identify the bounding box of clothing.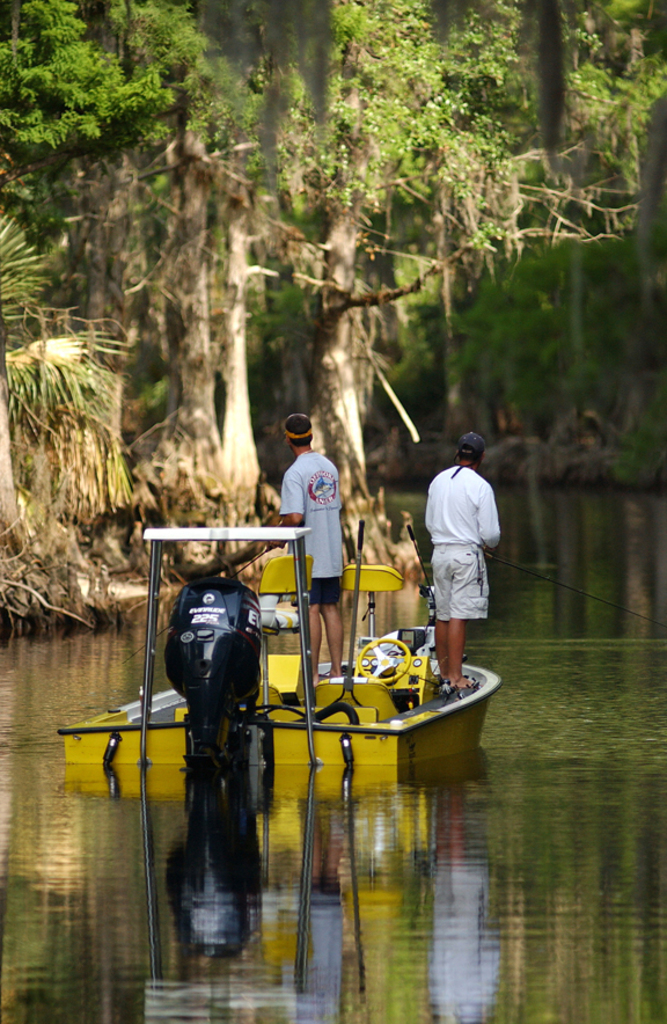
(x1=424, y1=467, x2=504, y2=631).
